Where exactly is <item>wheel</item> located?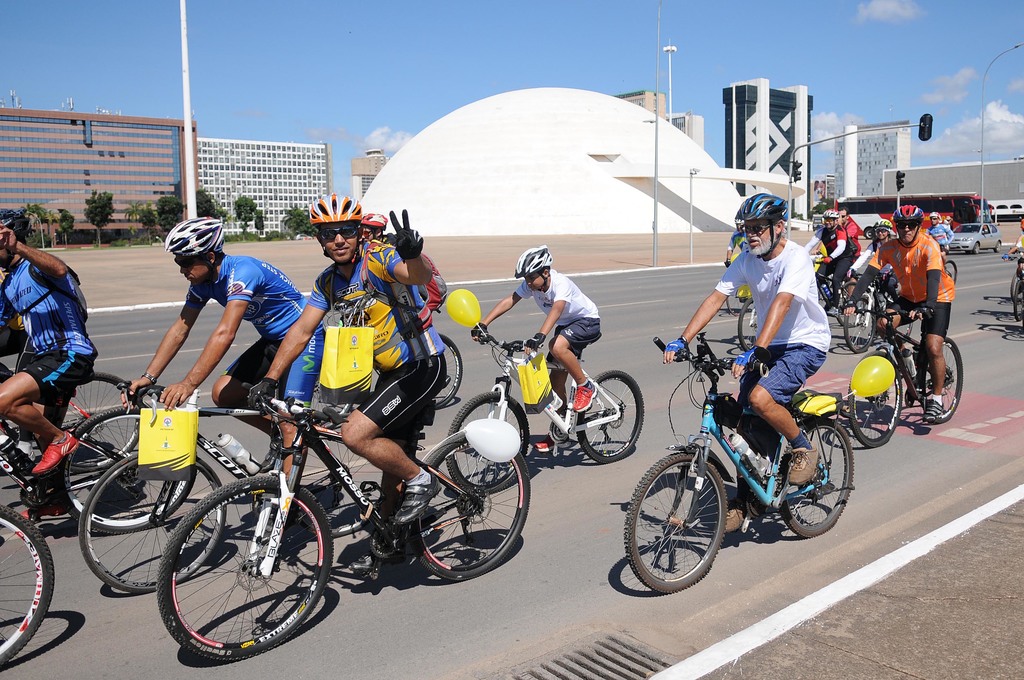
Its bounding box is region(724, 283, 749, 316).
